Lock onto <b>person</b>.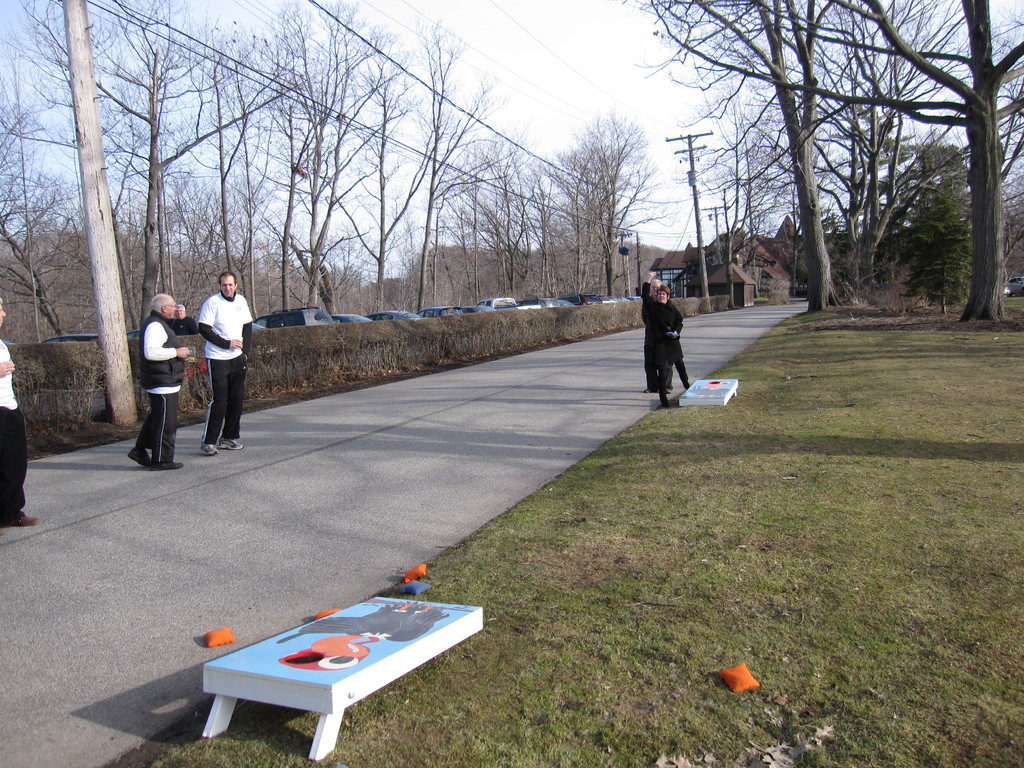
Locked: locate(653, 275, 691, 404).
